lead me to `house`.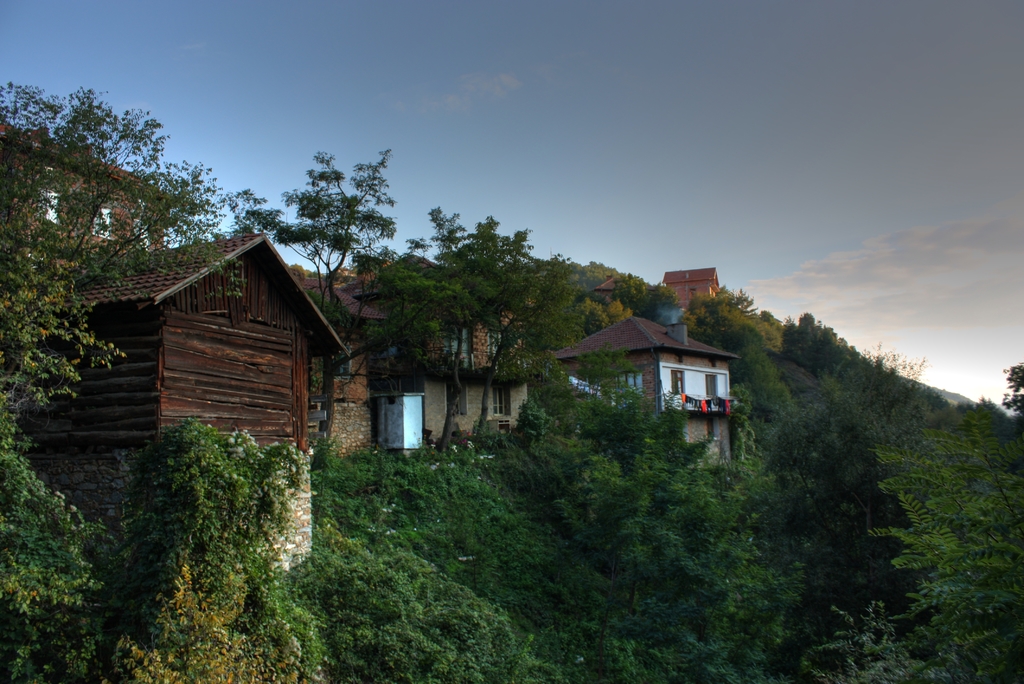
Lead to (x1=544, y1=314, x2=740, y2=464).
